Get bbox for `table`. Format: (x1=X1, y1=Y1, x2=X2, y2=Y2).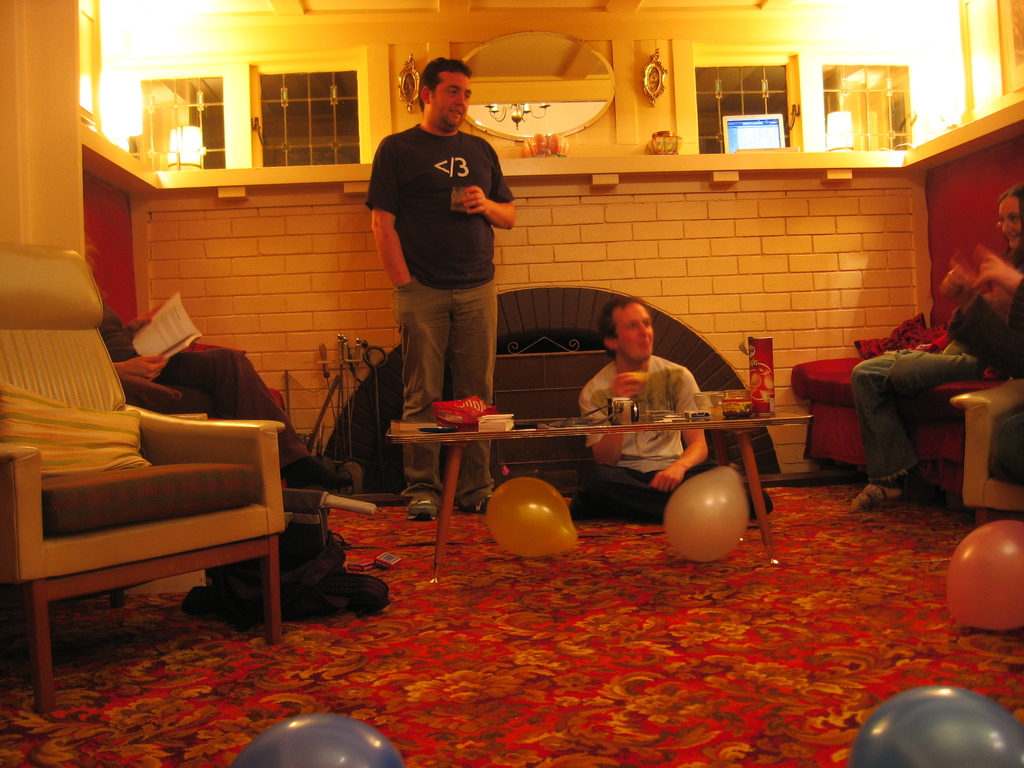
(x1=371, y1=386, x2=780, y2=563).
